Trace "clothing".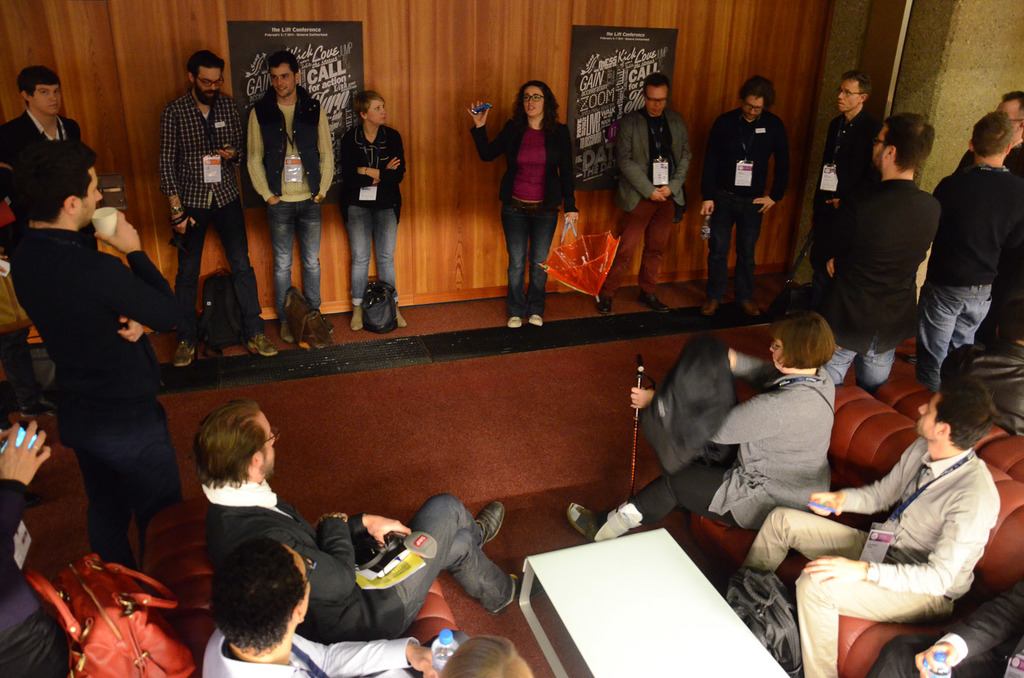
Traced to Rect(630, 349, 834, 526).
